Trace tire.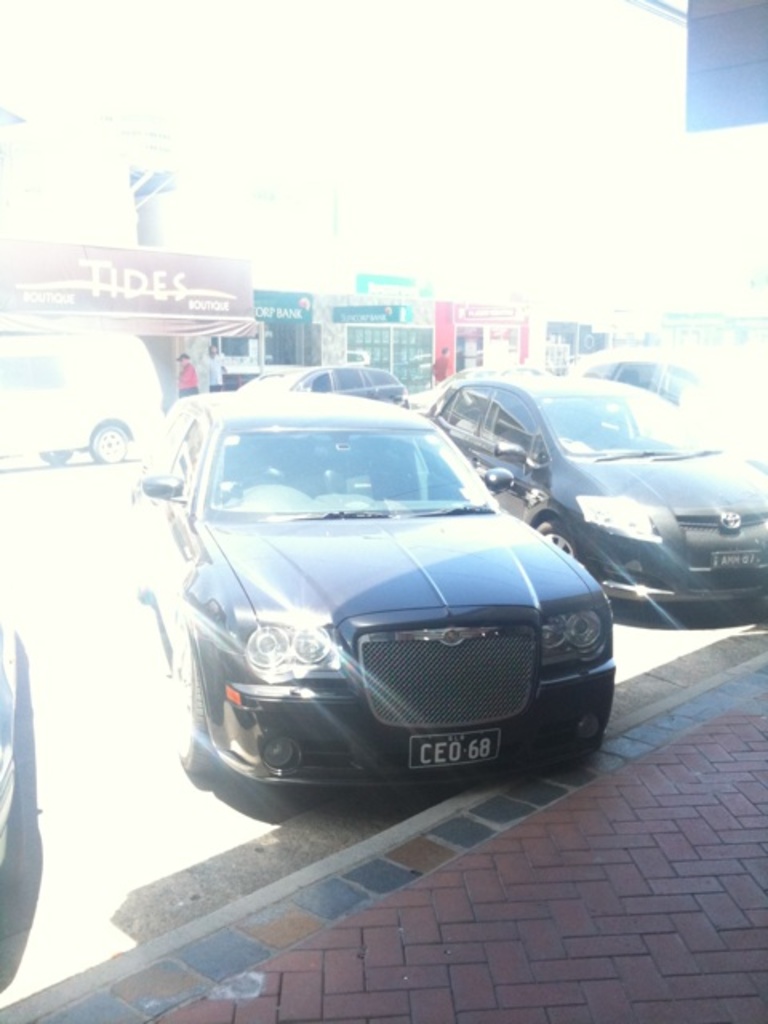
Traced to bbox=(542, 523, 584, 578).
